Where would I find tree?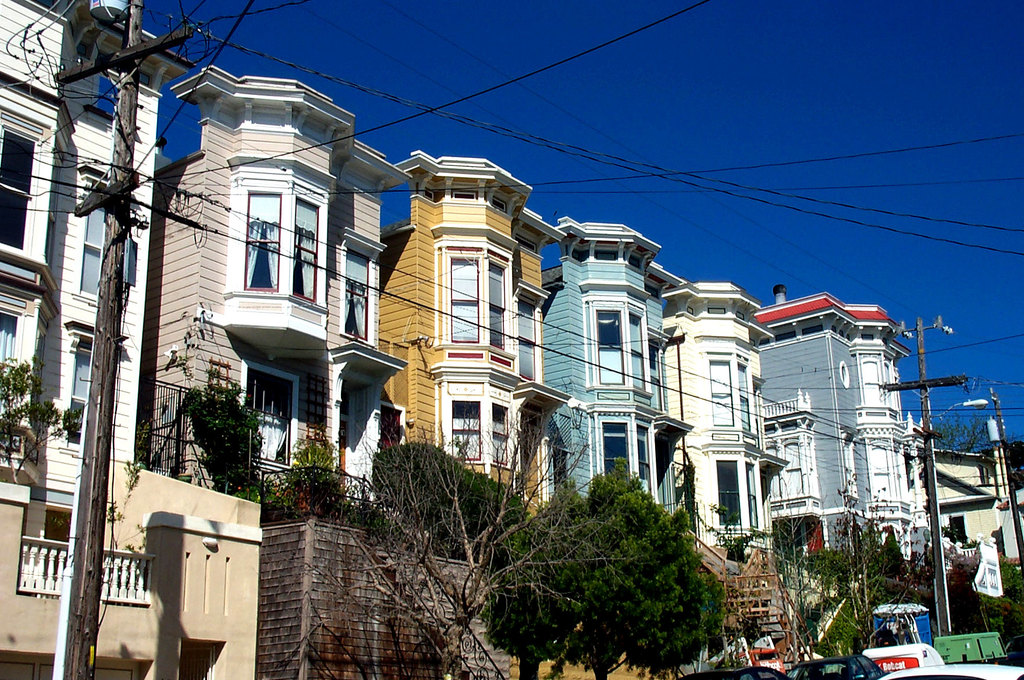
At {"x1": 917, "y1": 411, "x2": 997, "y2": 450}.
